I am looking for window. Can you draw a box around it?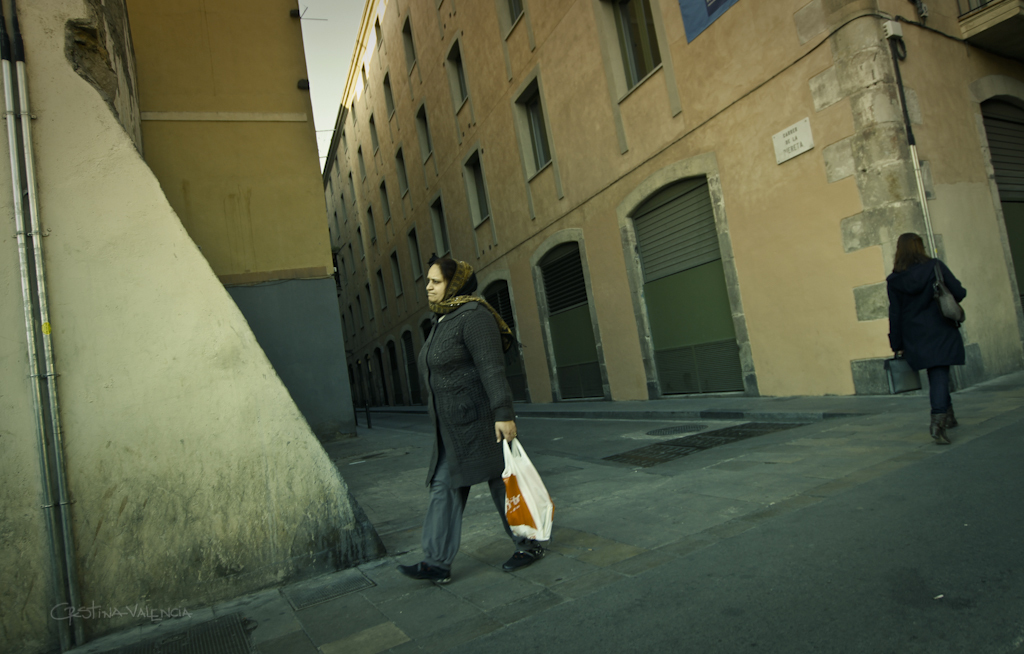
Sure, the bounding box is pyautogui.locateOnScreen(474, 161, 489, 220).
